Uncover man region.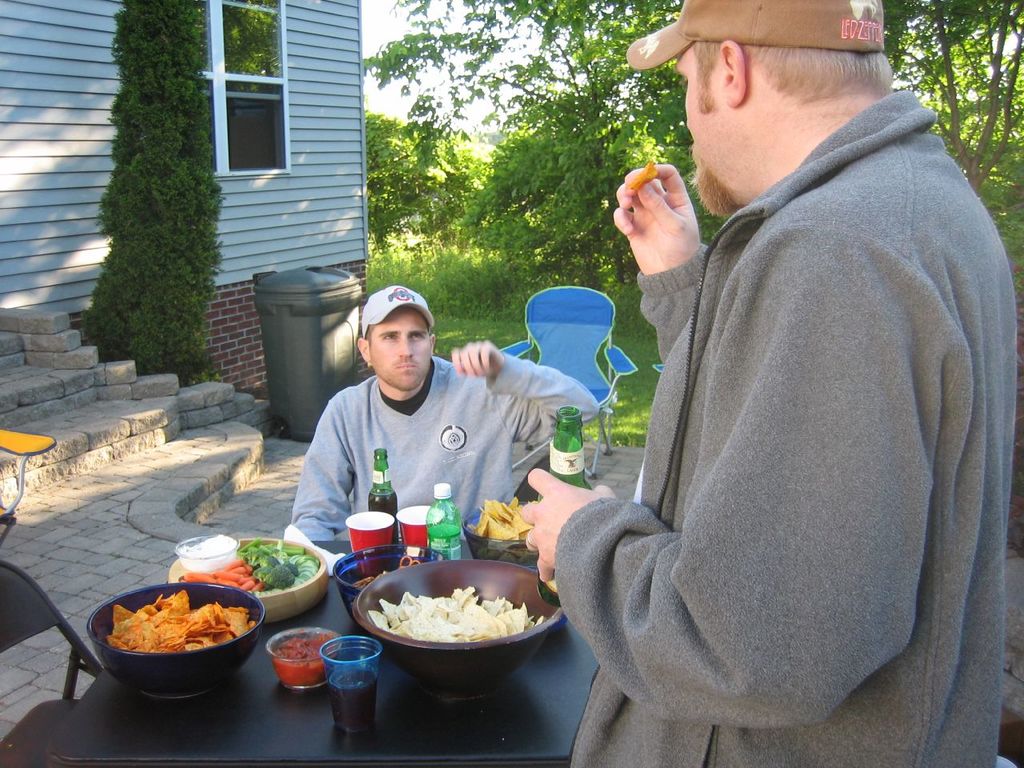
Uncovered: <bbox>515, 0, 1018, 767</bbox>.
